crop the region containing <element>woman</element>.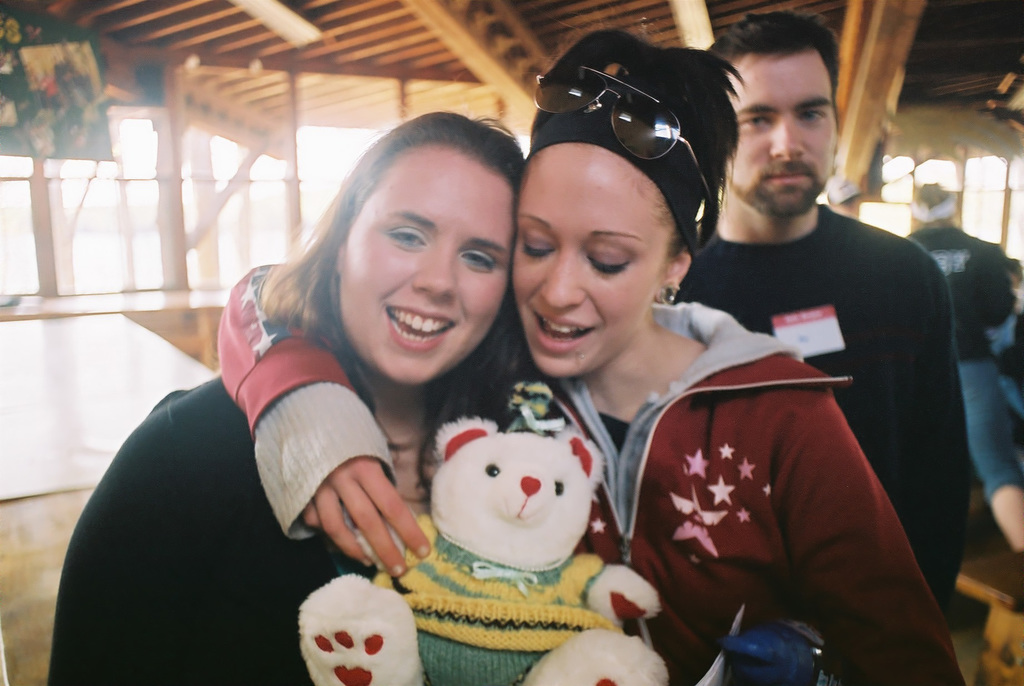
Crop region: bbox=[106, 113, 550, 676].
